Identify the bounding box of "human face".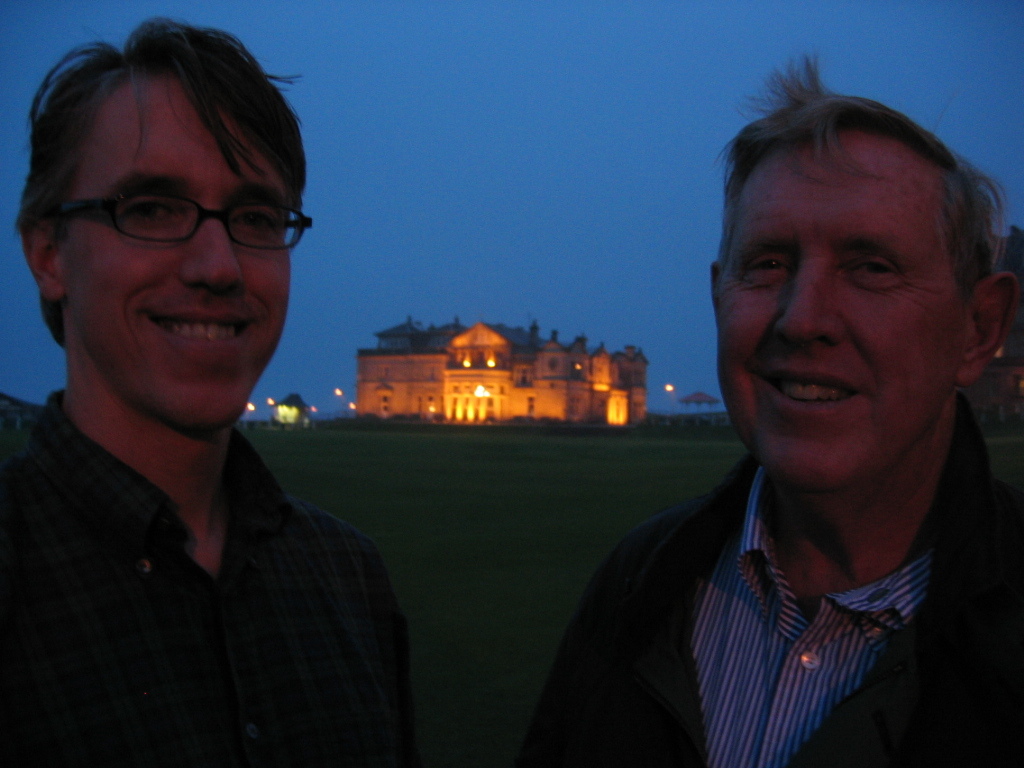
(67,87,295,451).
